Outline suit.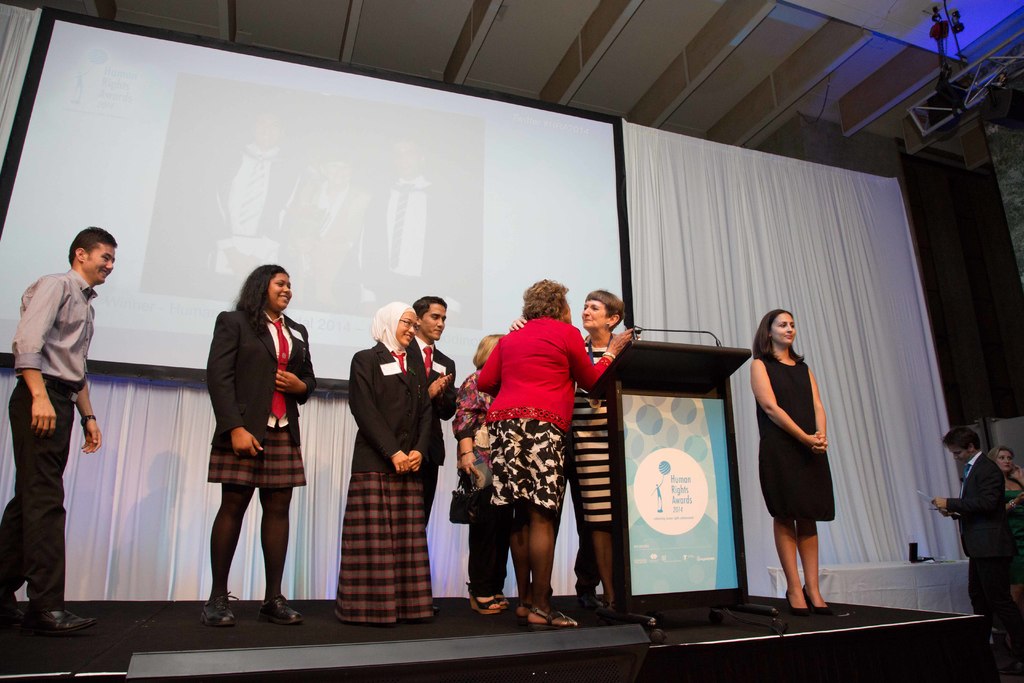
Outline: [409,334,450,517].
